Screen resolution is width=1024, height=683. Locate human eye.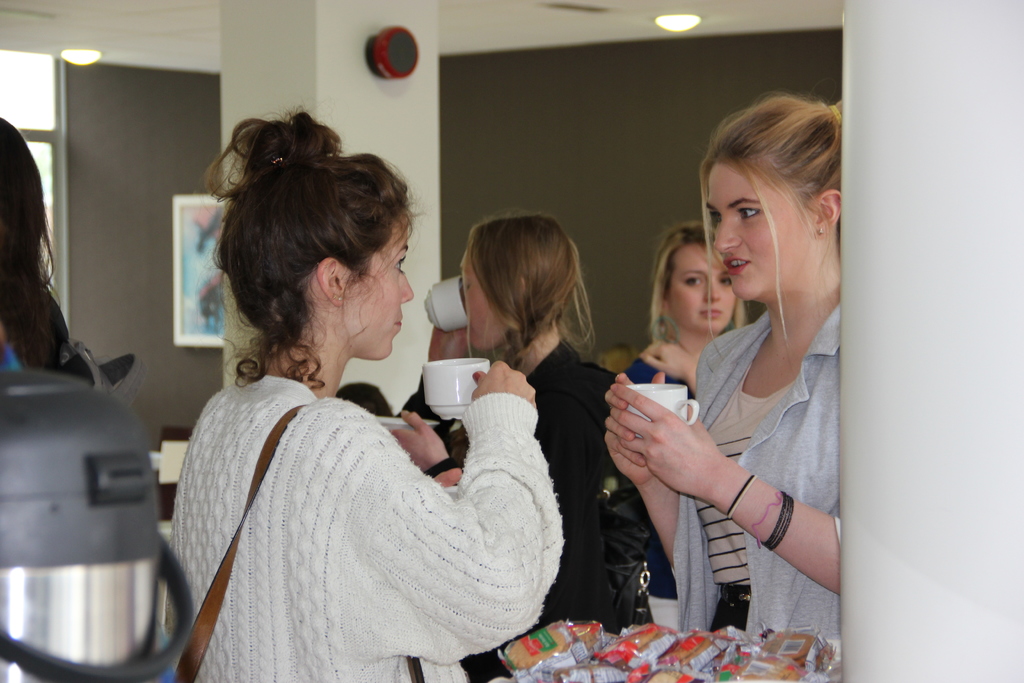
391 258 404 277.
